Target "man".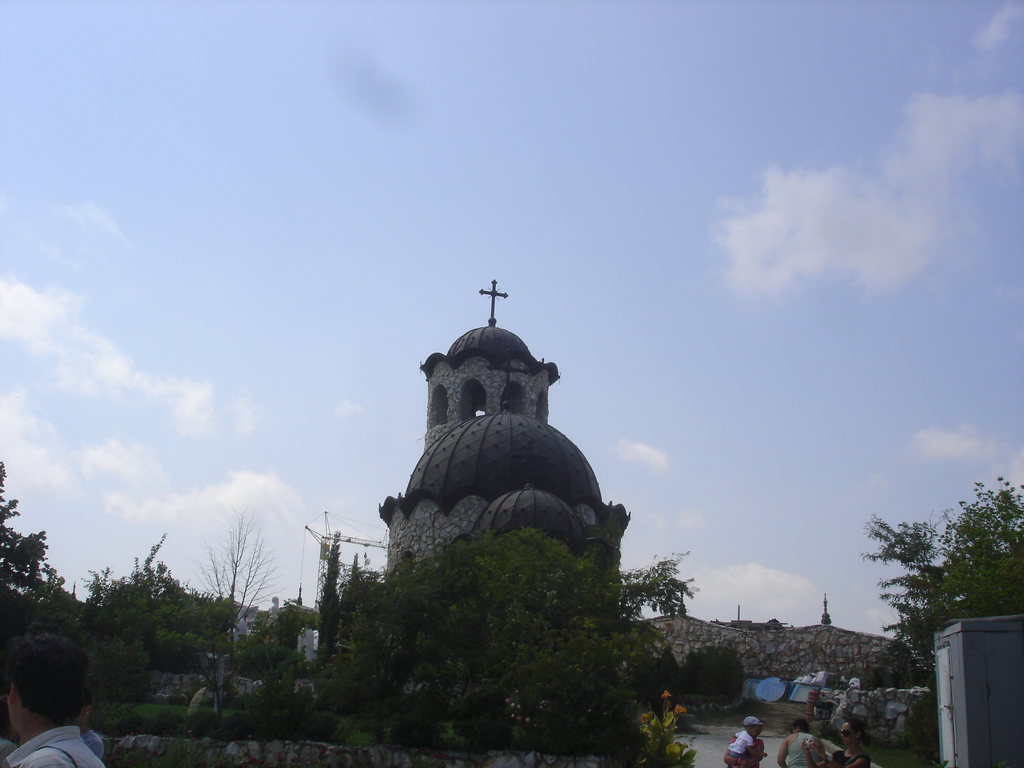
Target region: (x1=4, y1=647, x2=93, y2=750).
